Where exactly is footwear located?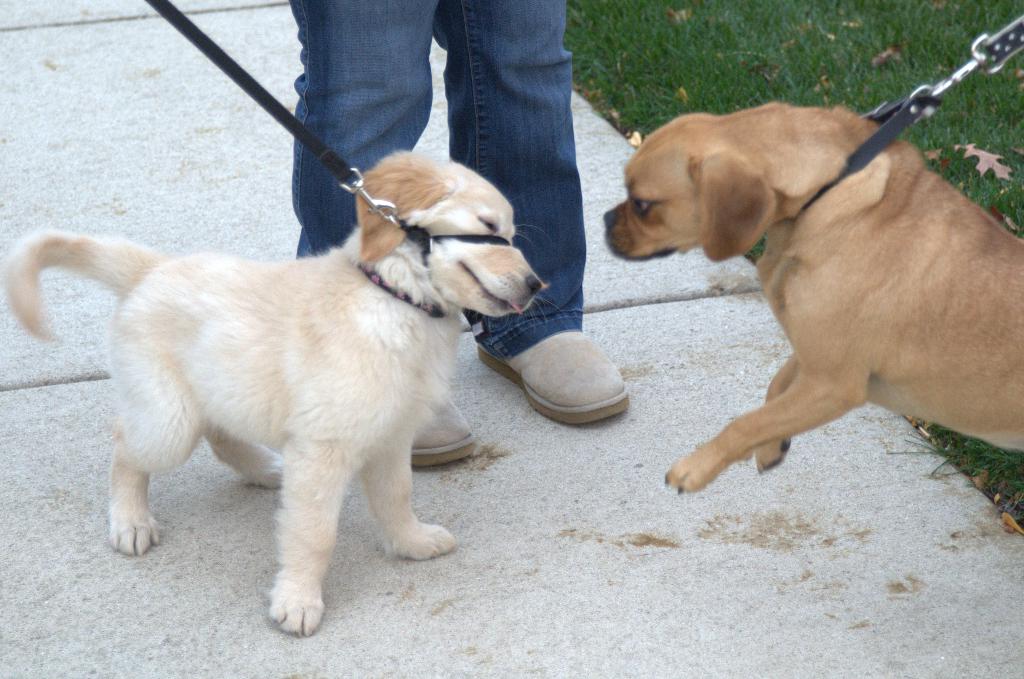
Its bounding box is detection(477, 323, 631, 424).
